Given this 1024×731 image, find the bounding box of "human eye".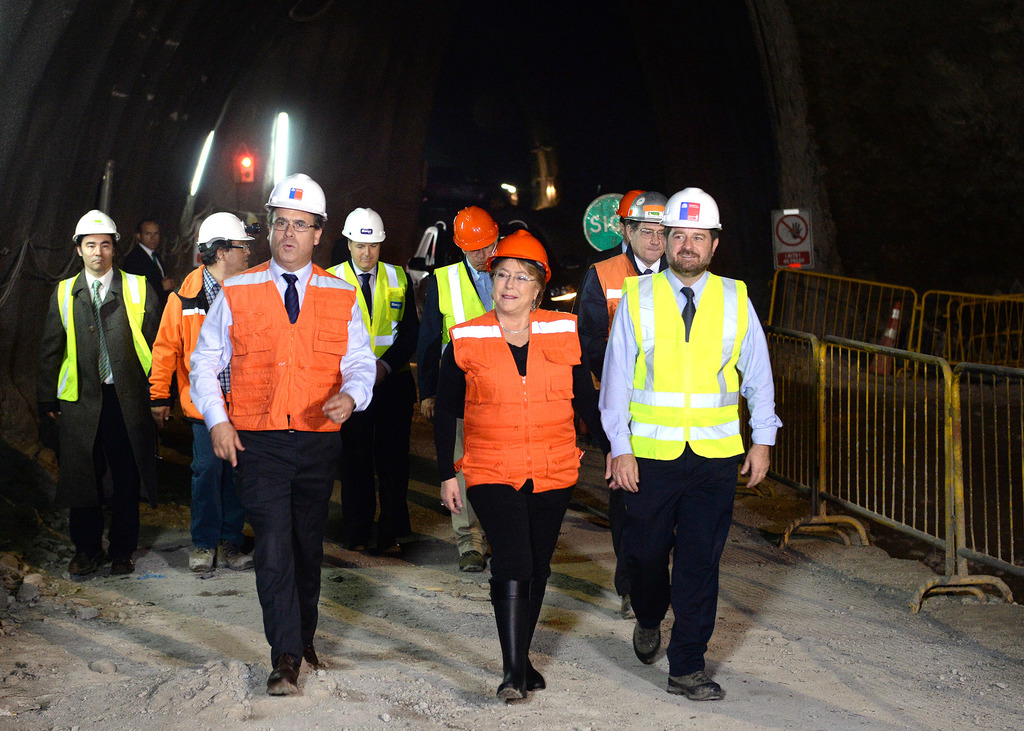
box(86, 244, 94, 249).
